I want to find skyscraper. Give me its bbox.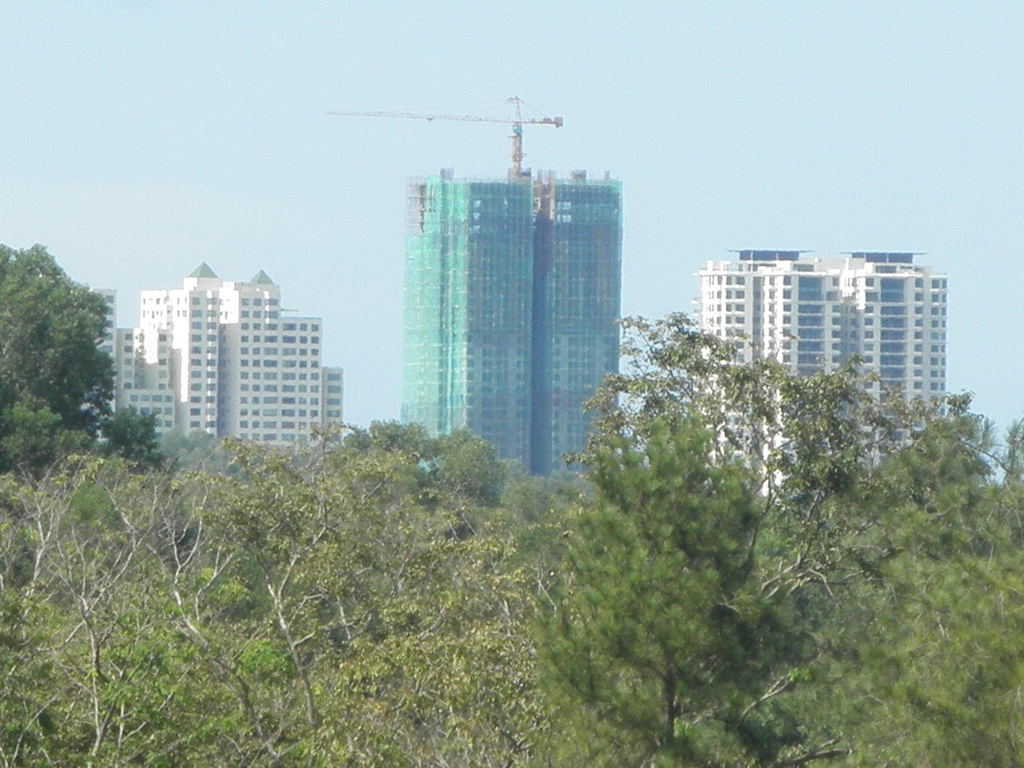
{"left": 694, "top": 247, "right": 840, "bottom": 500}.
